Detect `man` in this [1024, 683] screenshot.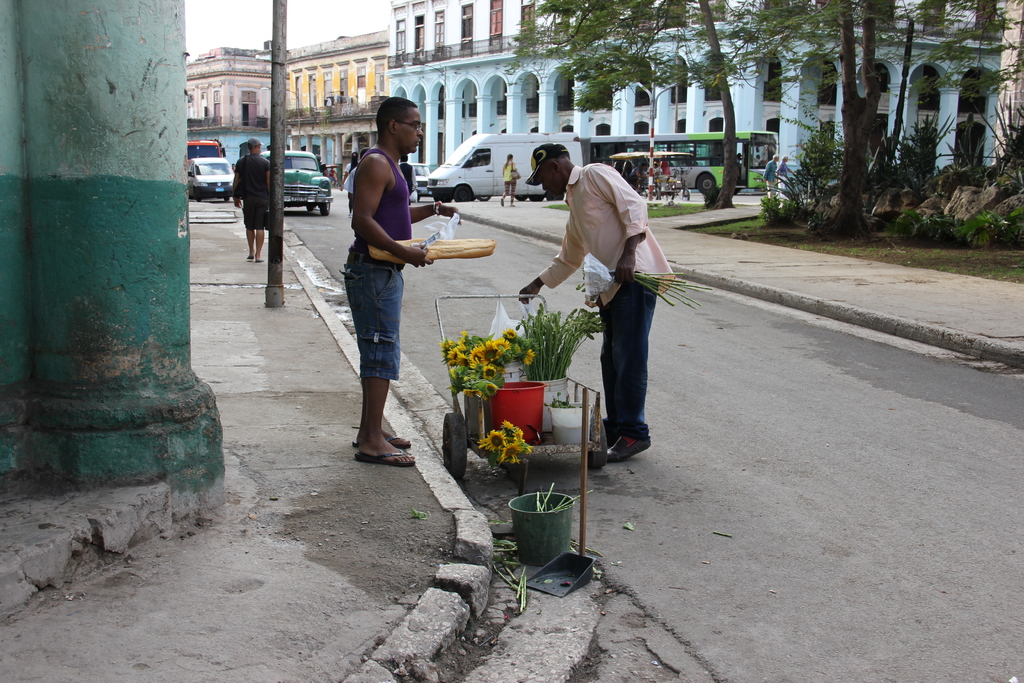
Detection: 515 141 675 456.
